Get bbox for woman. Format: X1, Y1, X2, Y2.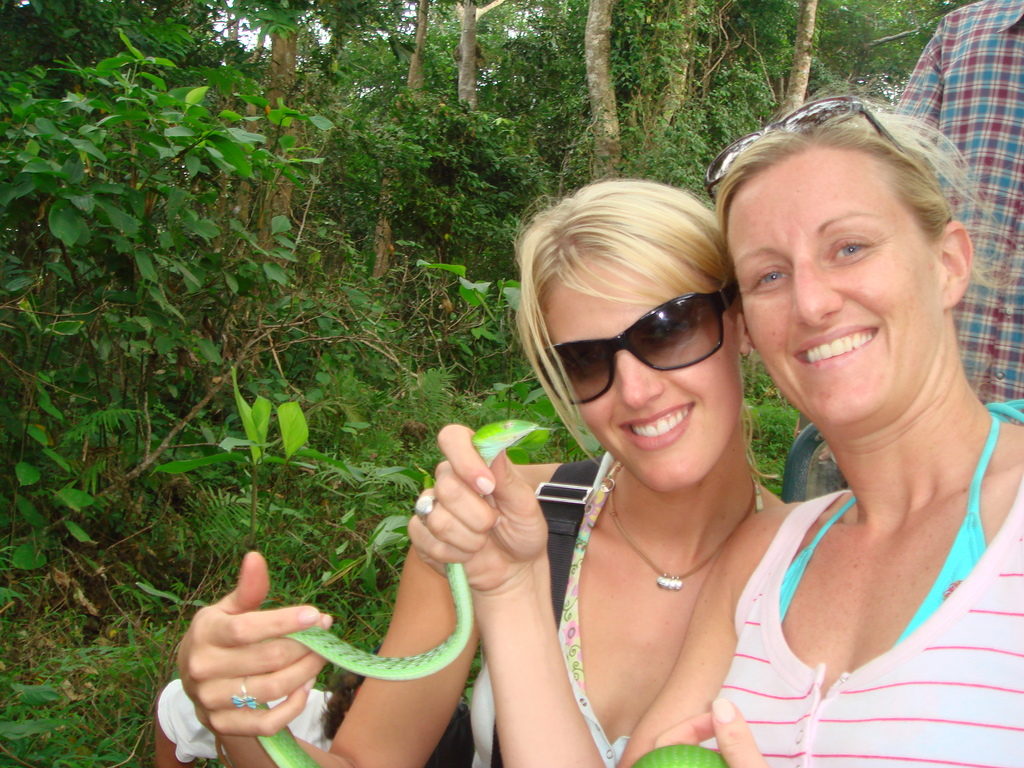
401, 92, 1023, 767.
